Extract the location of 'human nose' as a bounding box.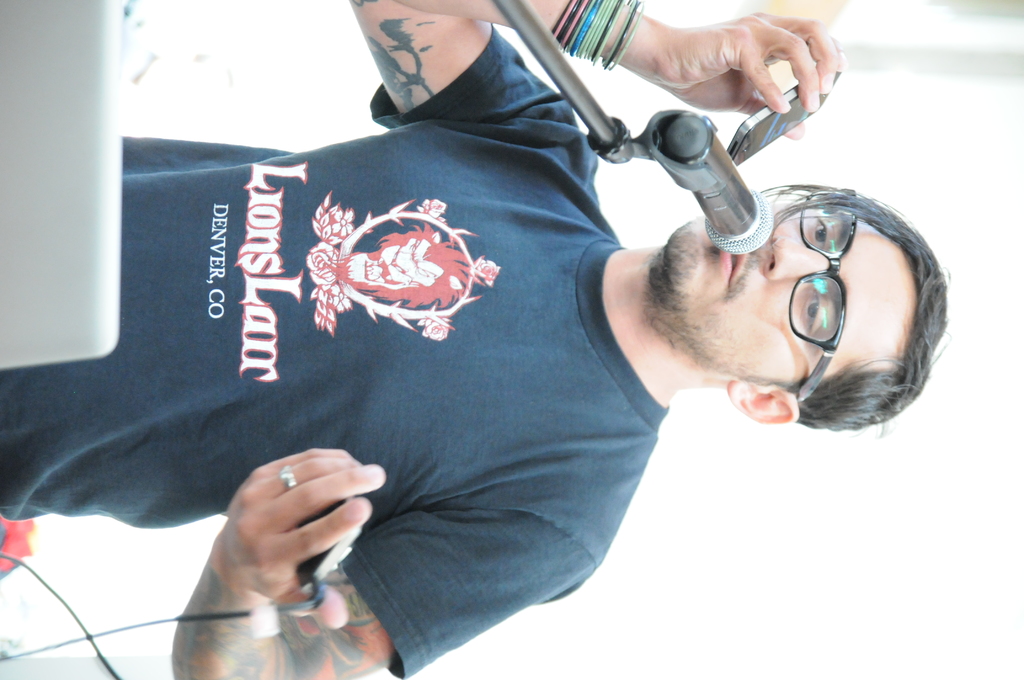
[767, 229, 834, 282].
